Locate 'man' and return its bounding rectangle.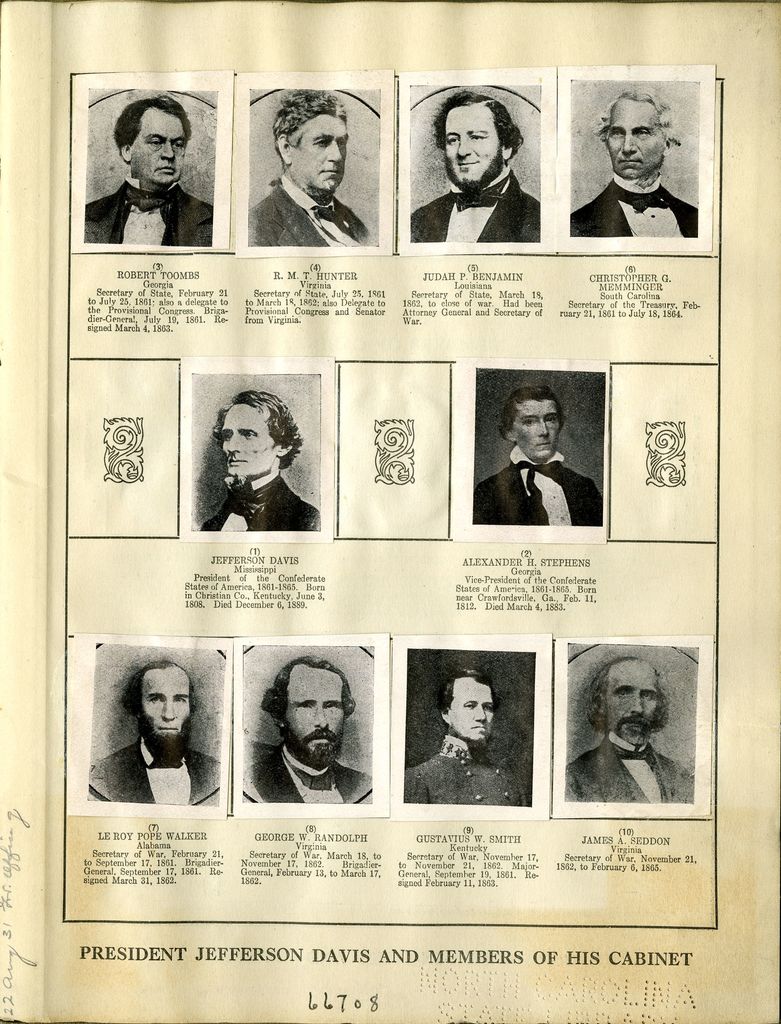
{"x1": 401, "y1": 664, "x2": 532, "y2": 803}.
